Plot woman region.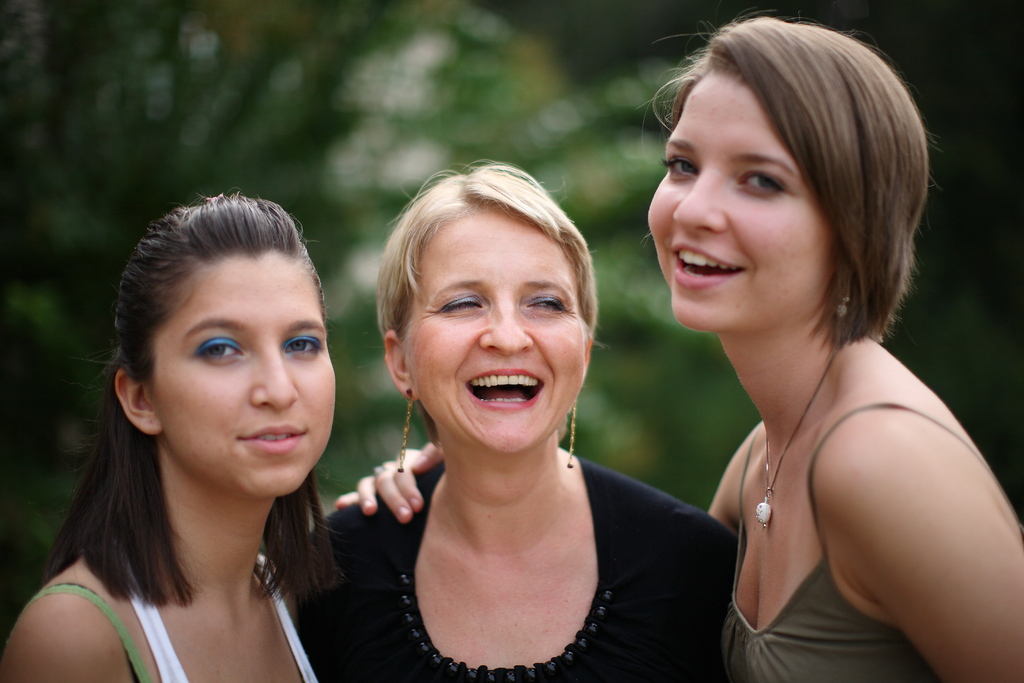
Plotted at (3,190,337,682).
